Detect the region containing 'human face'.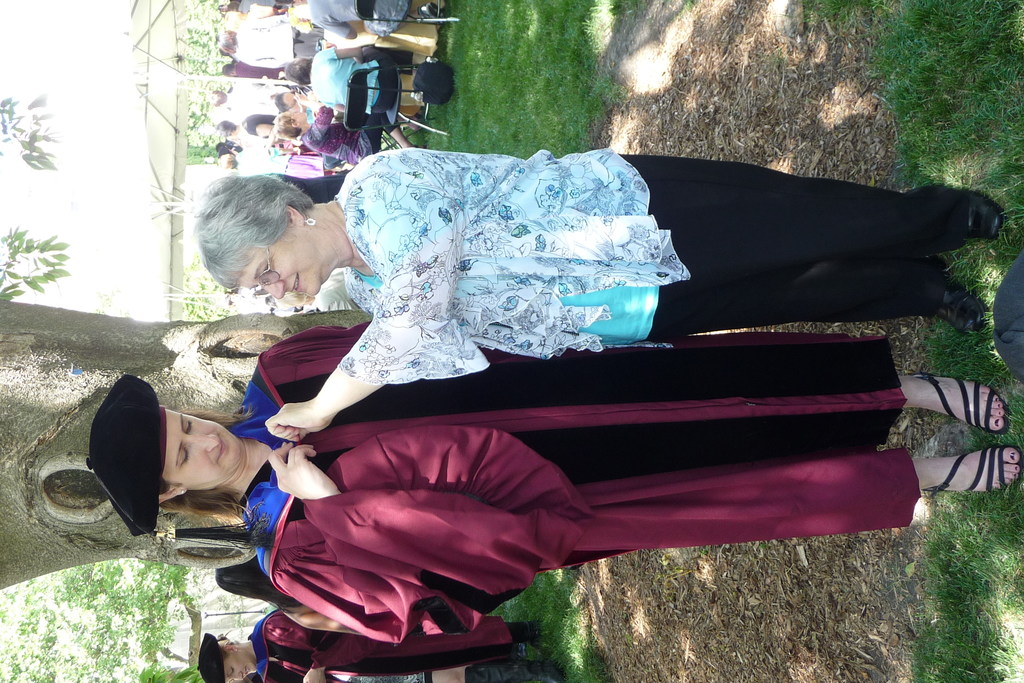
(227,653,258,682).
